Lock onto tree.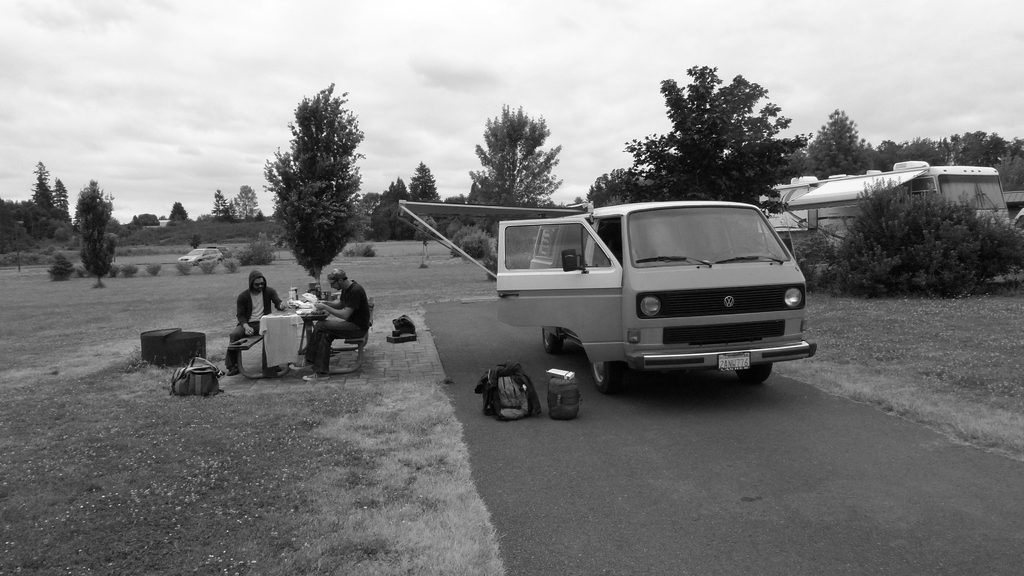
Locked: [left=51, top=173, right=65, bottom=212].
